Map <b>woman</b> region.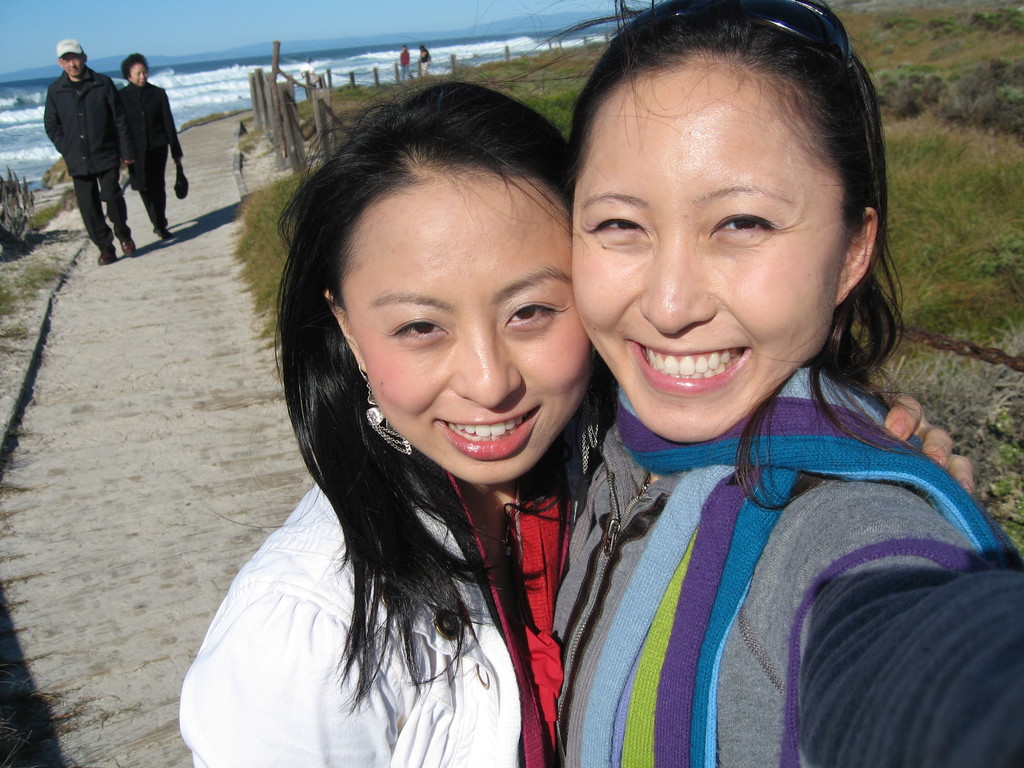
Mapped to [x1=179, y1=80, x2=977, y2=767].
